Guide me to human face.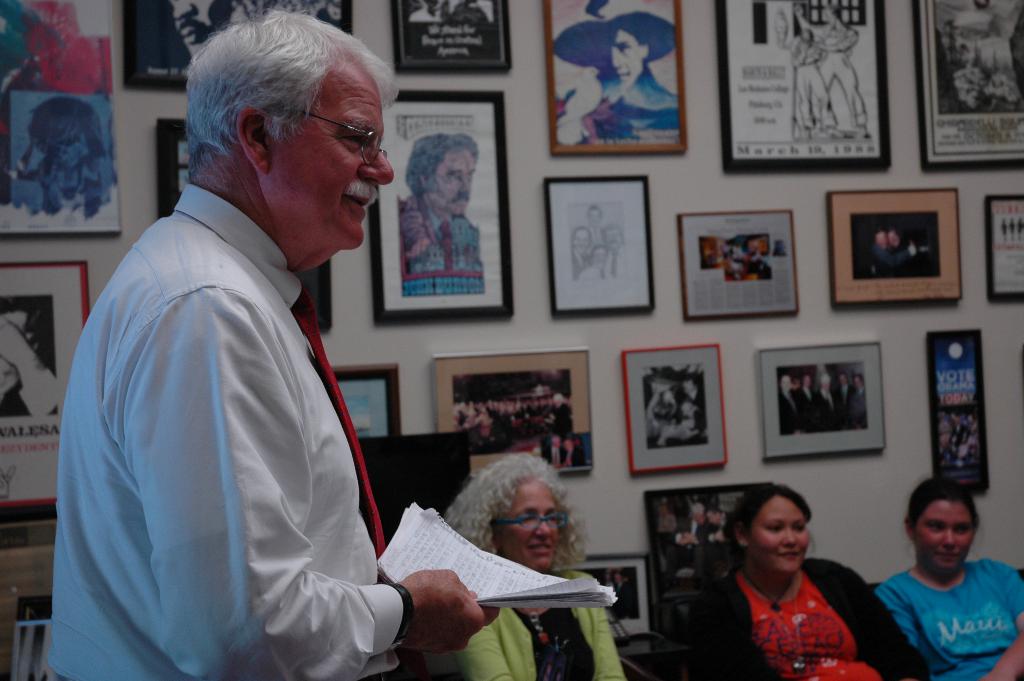
Guidance: (570,227,591,256).
